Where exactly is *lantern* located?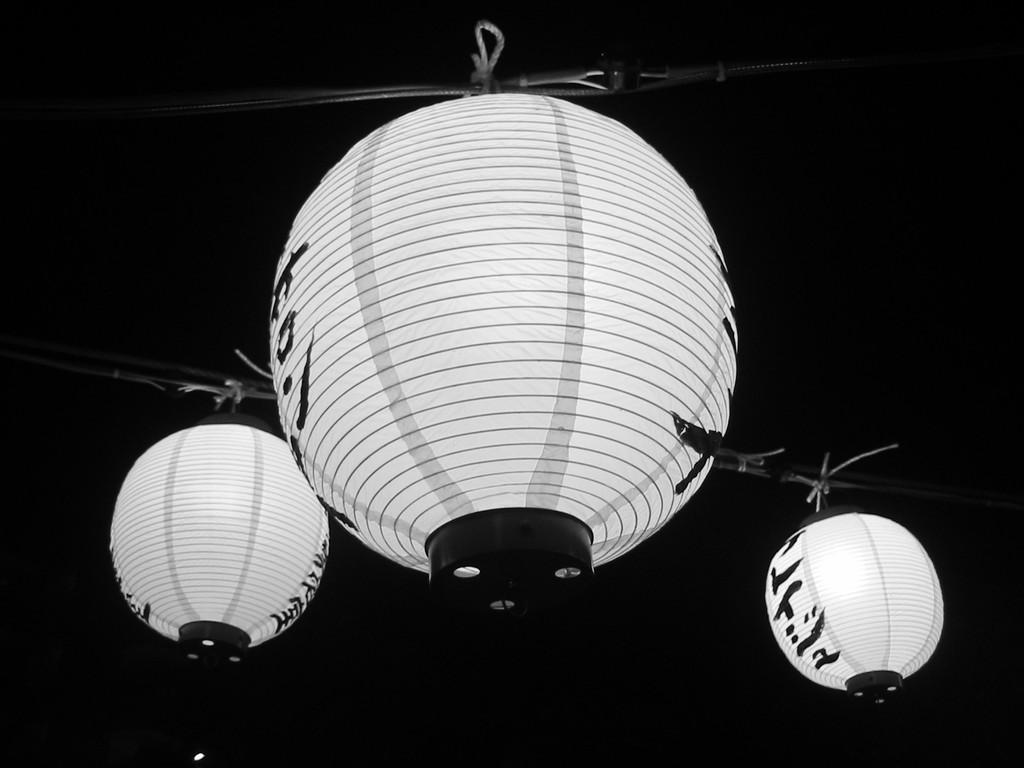
Its bounding box is [x1=270, y1=109, x2=740, y2=622].
